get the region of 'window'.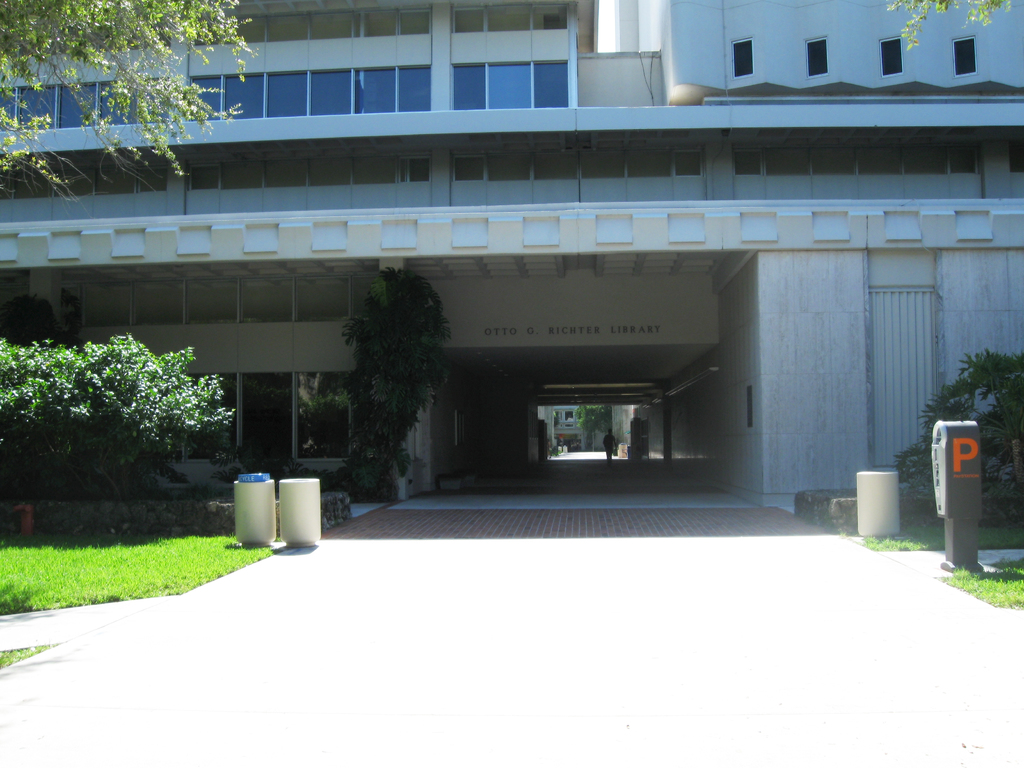
crop(191, 5, 431, 66).
